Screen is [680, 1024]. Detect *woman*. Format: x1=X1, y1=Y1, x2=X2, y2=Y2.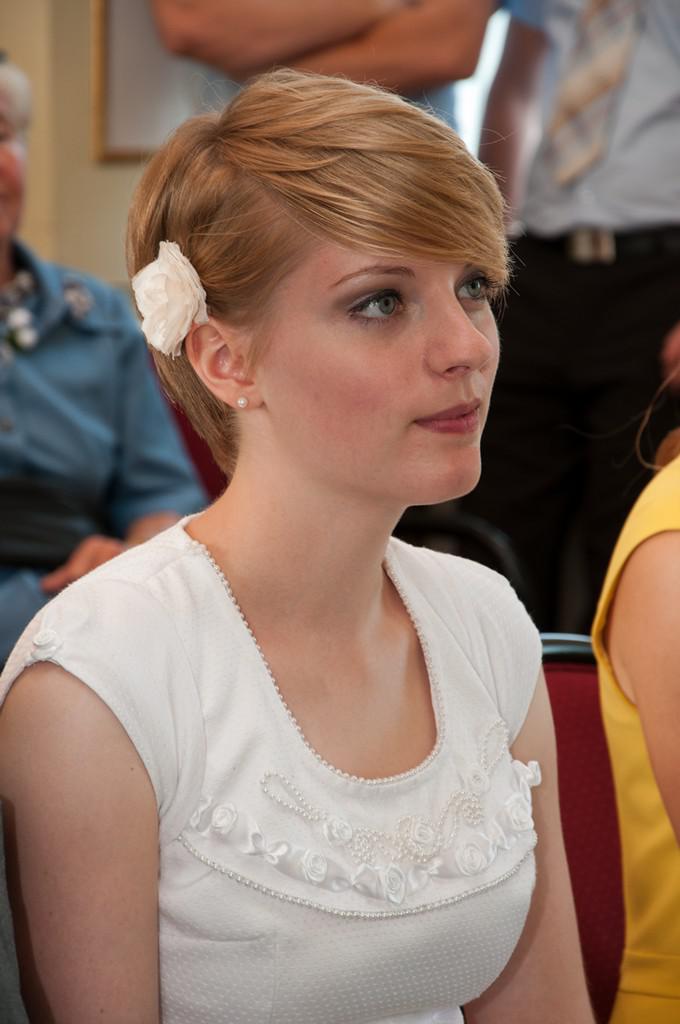
x1=0, y1=48, x2=217, y2=689.
